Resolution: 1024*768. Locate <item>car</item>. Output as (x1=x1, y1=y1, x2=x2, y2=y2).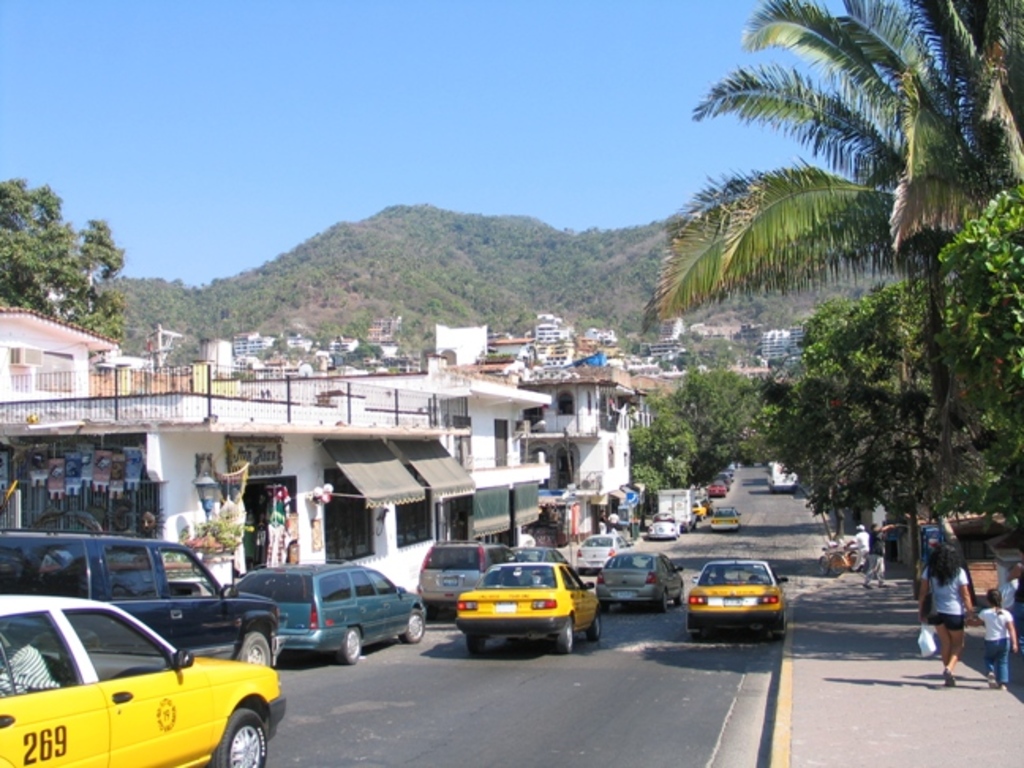
(x1=425, y1=545, x2=520, y2=607).
